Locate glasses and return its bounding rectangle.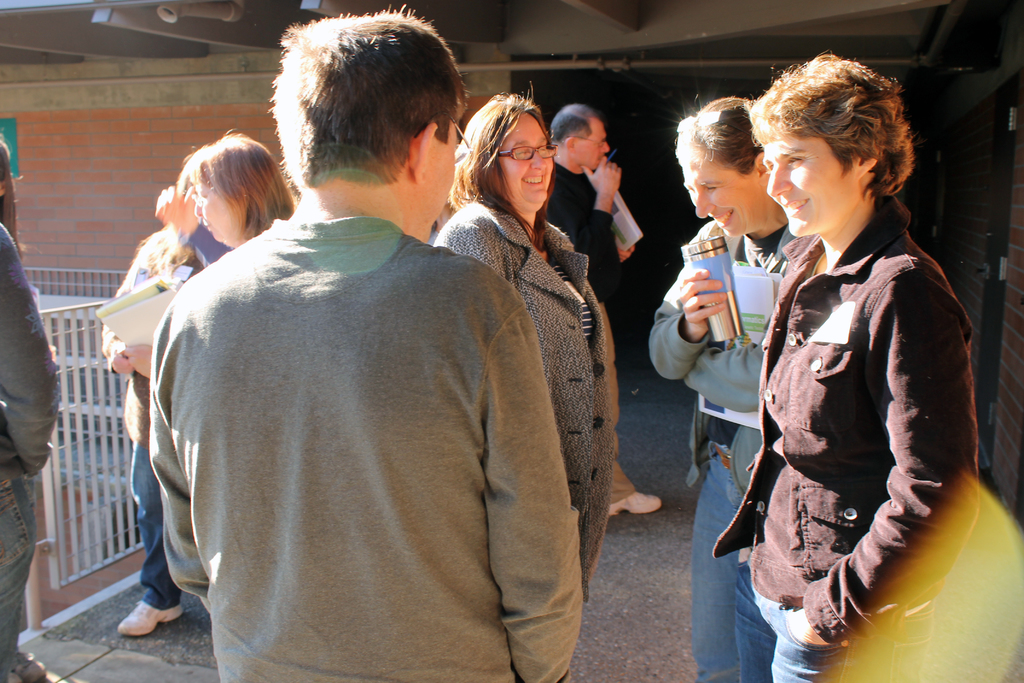
<box>497,145,580,163</box>.
